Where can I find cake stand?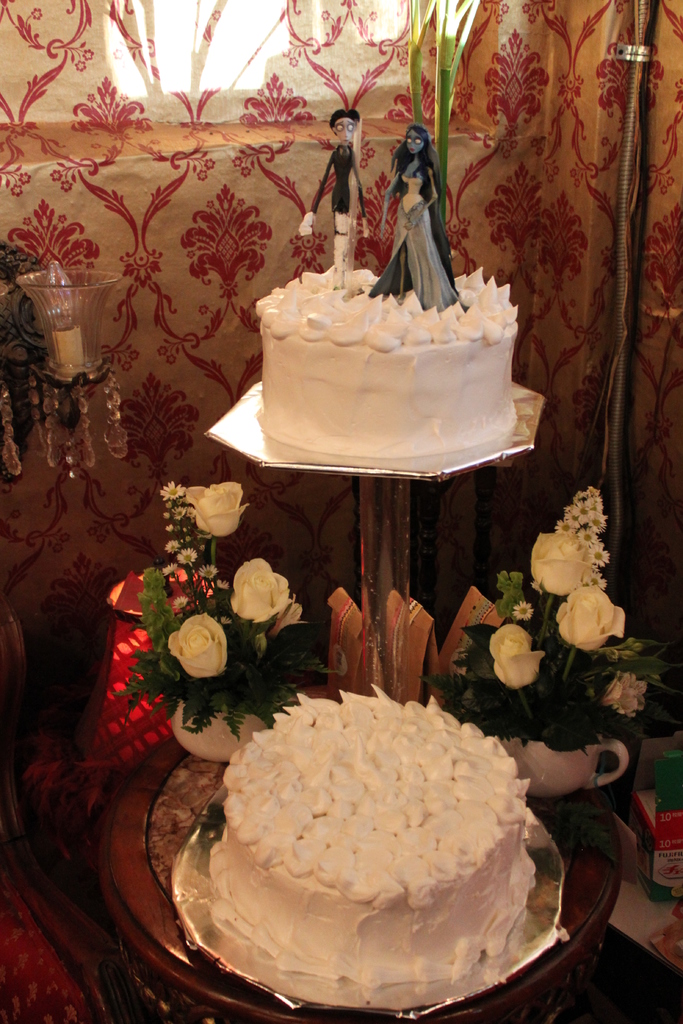
You can find it at pyautogui.locateOnScreen(163, 366, 574, 1021).
